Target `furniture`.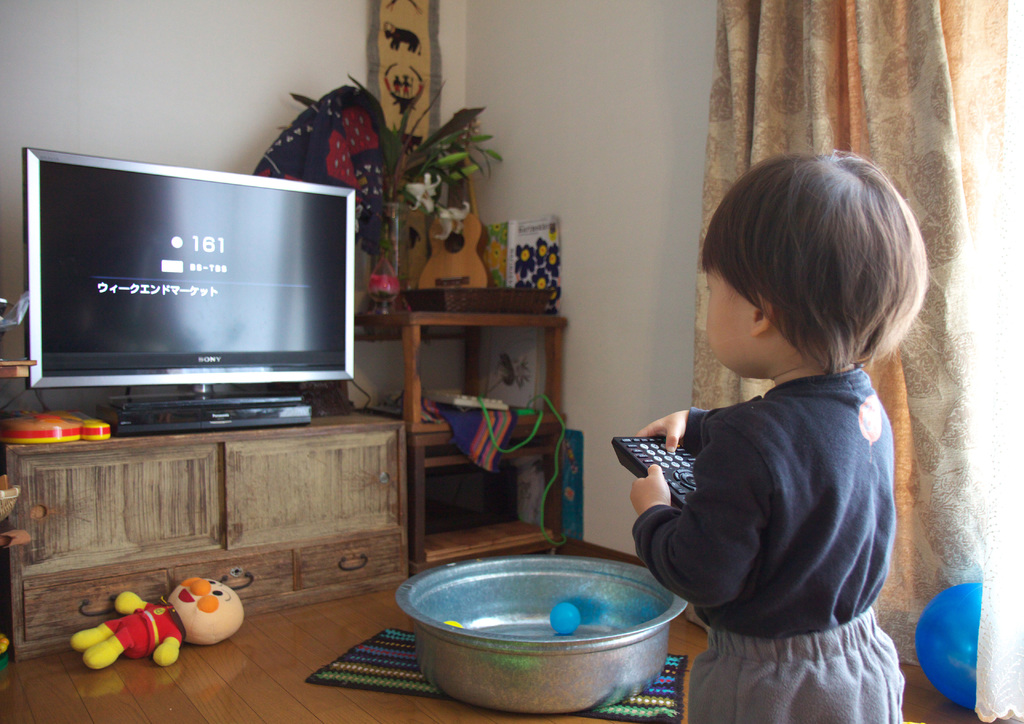
Target region: [0,406,409,659].
